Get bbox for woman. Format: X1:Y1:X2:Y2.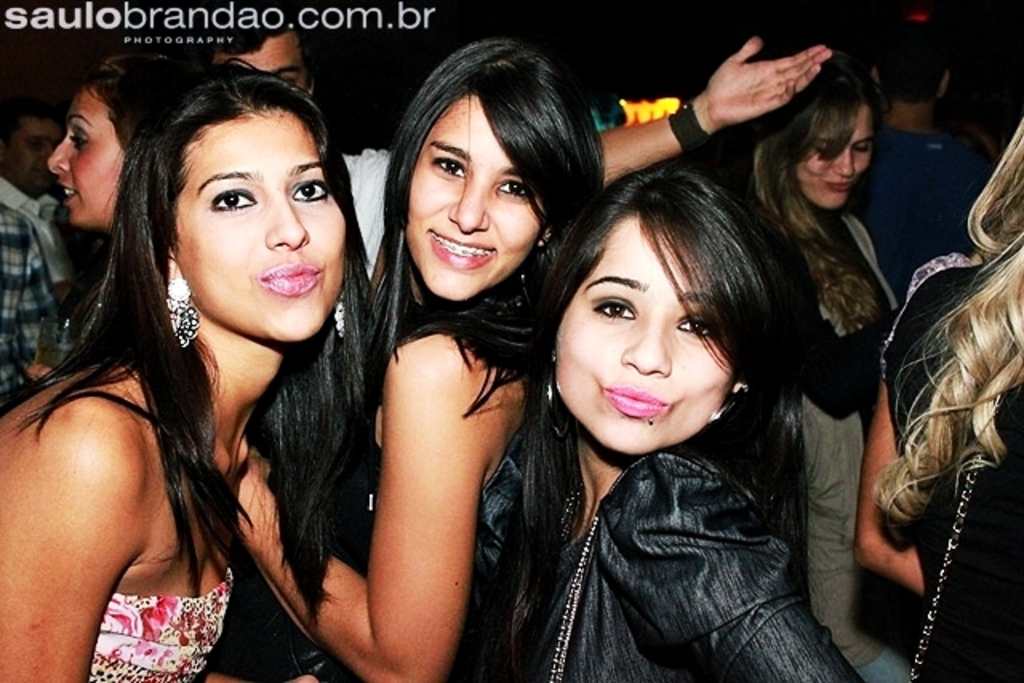
51:50:192:242.
